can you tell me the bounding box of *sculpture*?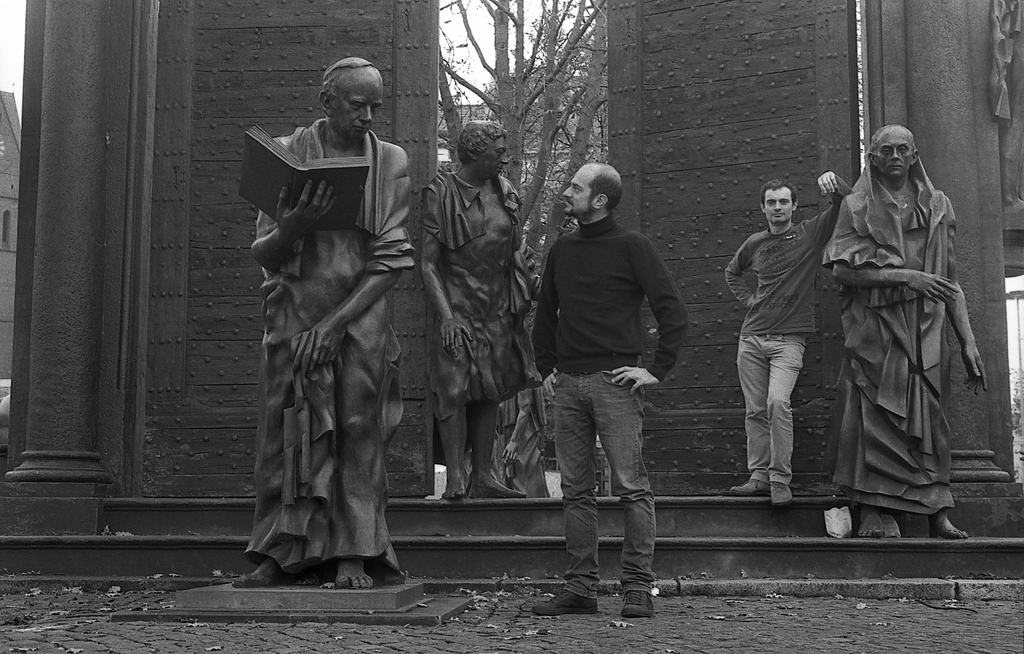
locate(222, 56, 428, 594).
